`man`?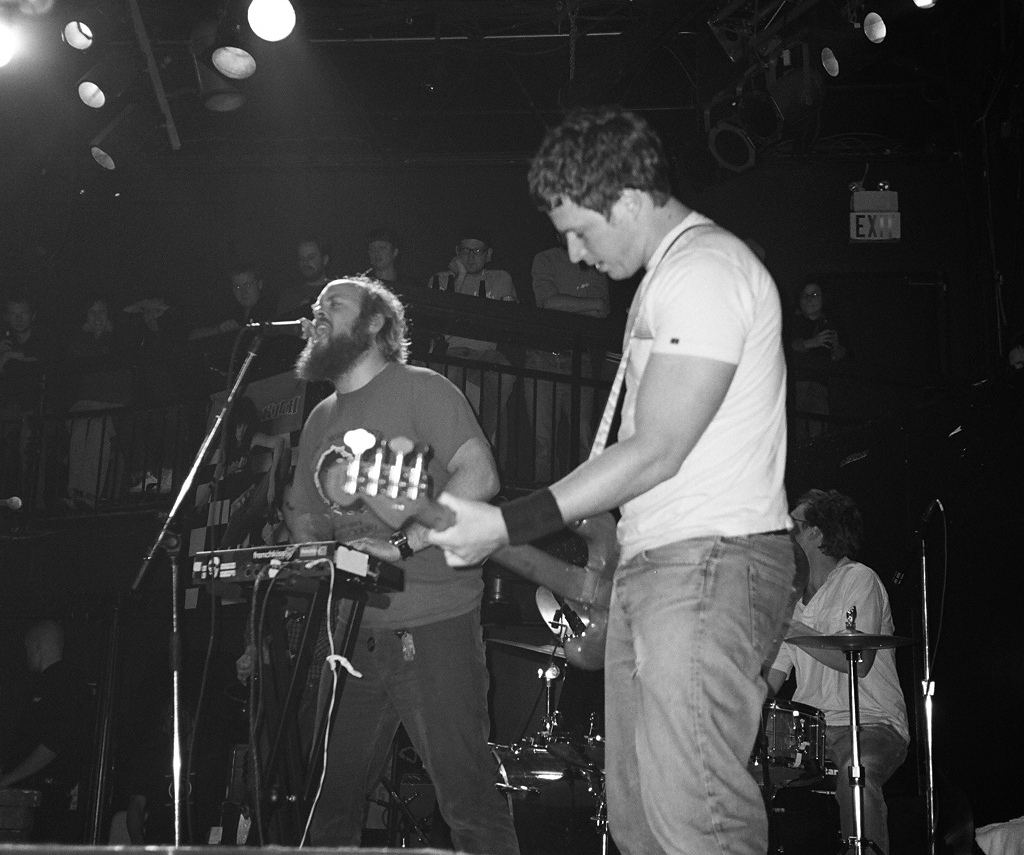
(left=280, top=269, right=501, bottom=854)
